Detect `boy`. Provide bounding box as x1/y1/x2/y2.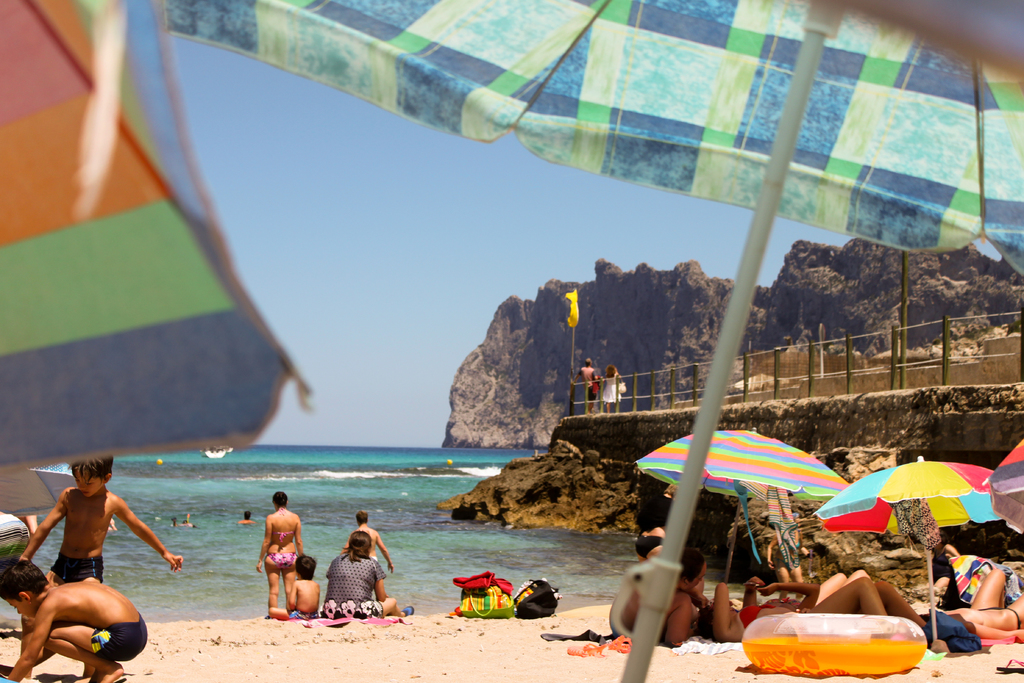
269/557/319/620.
